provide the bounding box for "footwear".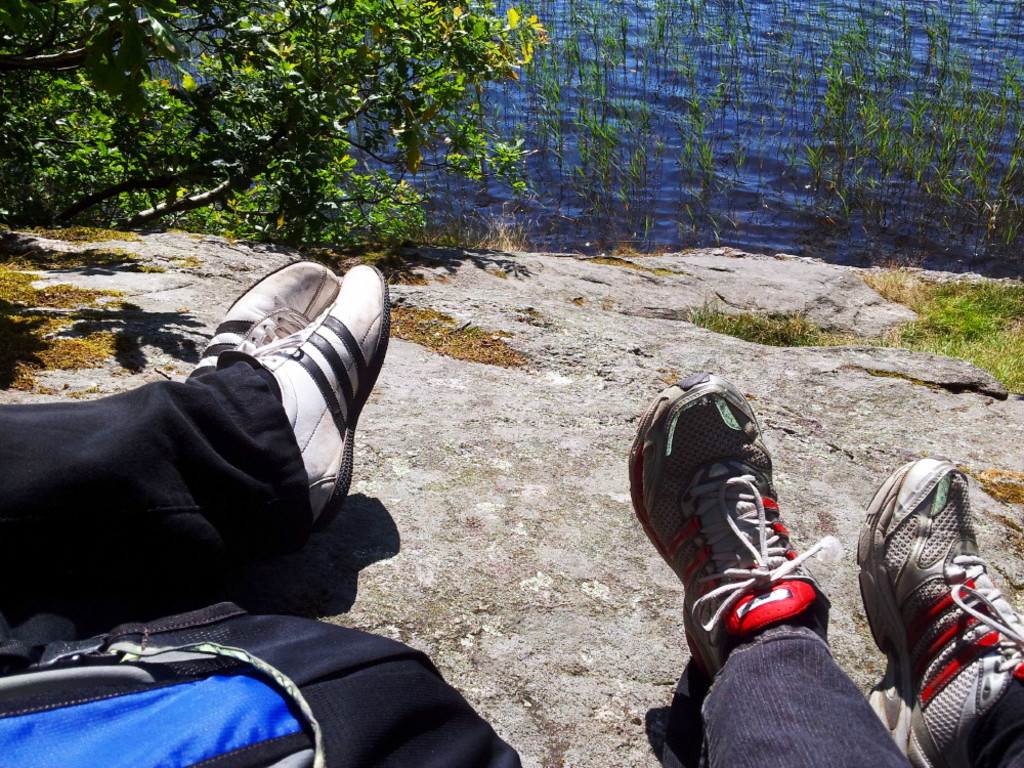
x1=620 y1=362 x2=836 y2=714.
